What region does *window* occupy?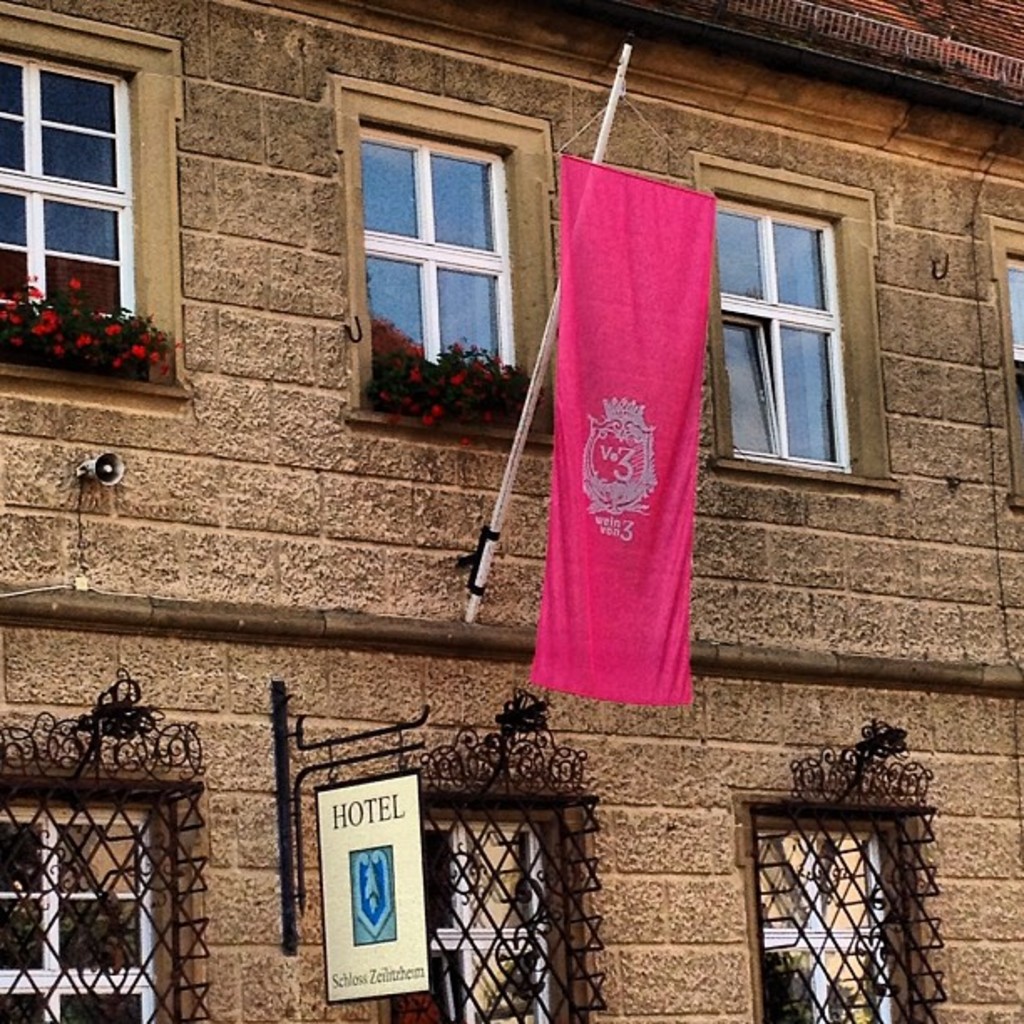
<bbox>694, 144, 887, 489</bbox>.
